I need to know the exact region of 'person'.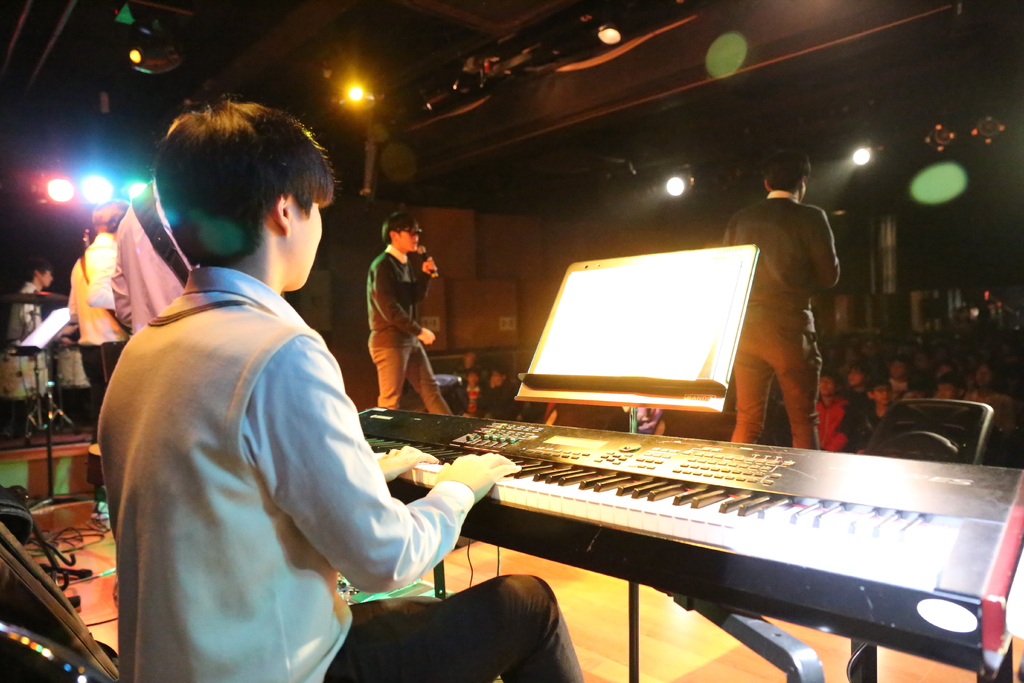
Region: [113,179,211,339].
